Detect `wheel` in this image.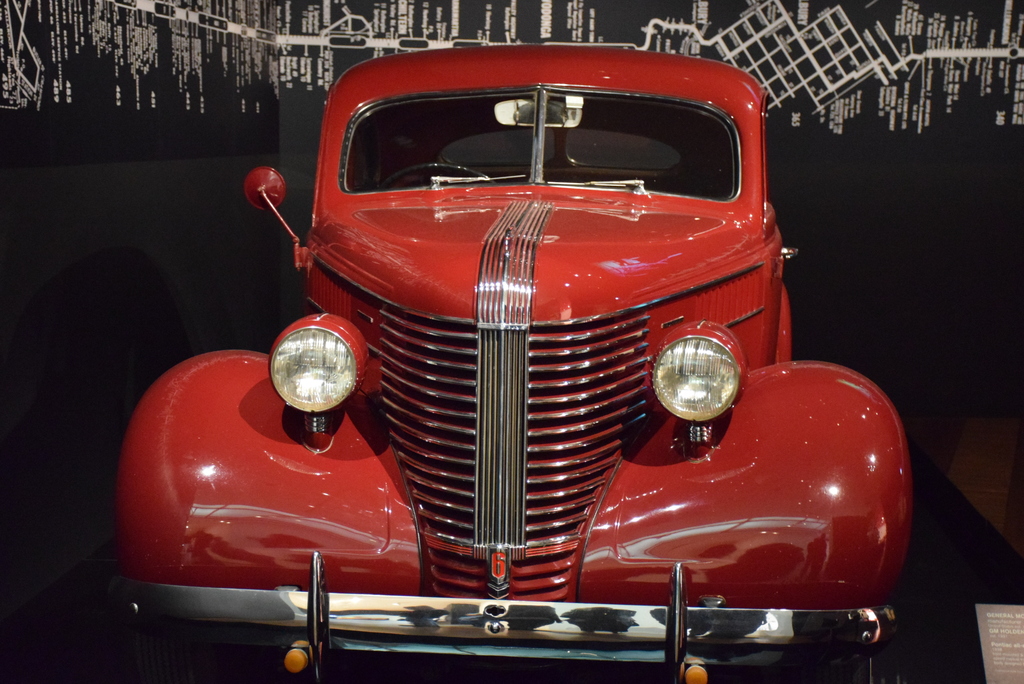
Detection: rect(381, 160, 488, 193).
